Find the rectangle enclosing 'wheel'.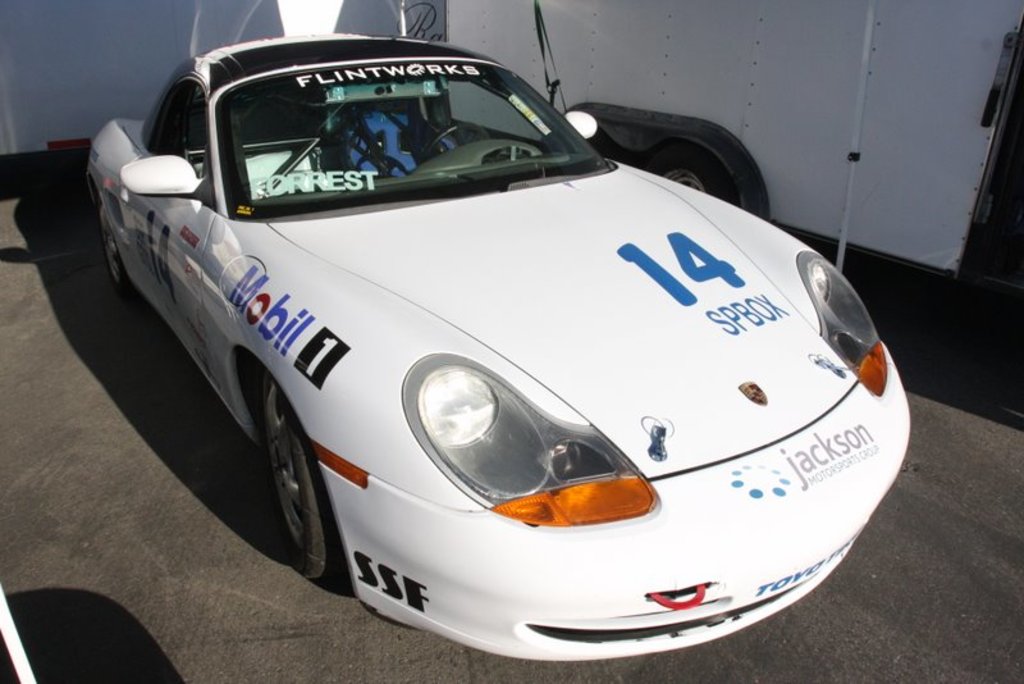
(421,122,492,163).
